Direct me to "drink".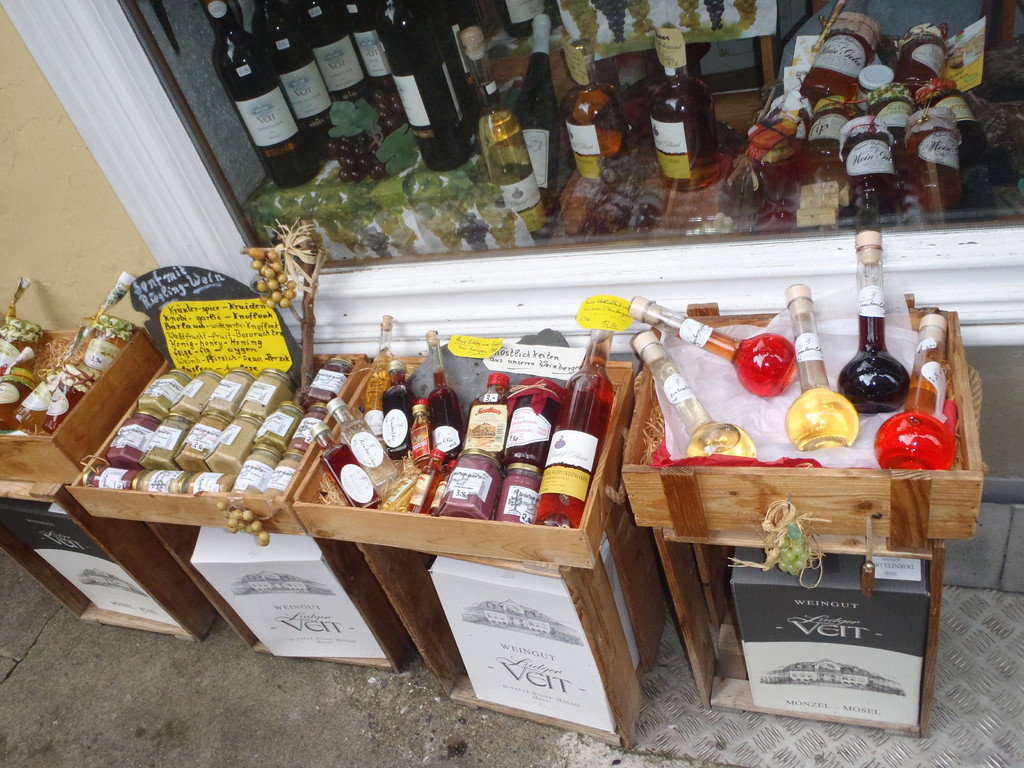
Direction: [x1=13, y1=372, x2=54, y2=435].
